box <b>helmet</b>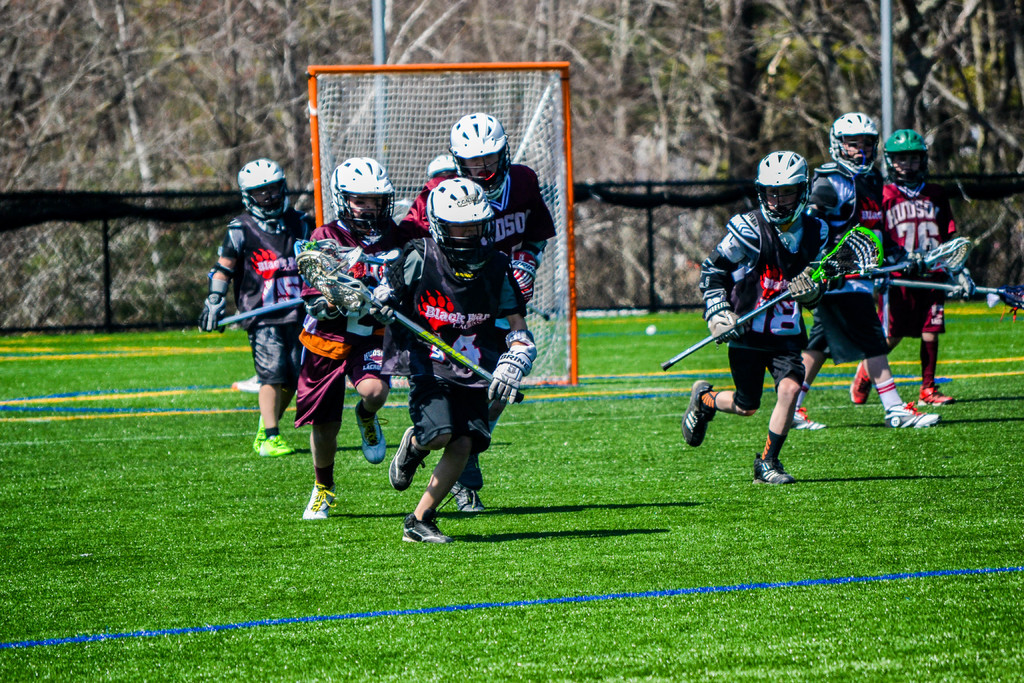
bbox(427, 154, 467, 185)
